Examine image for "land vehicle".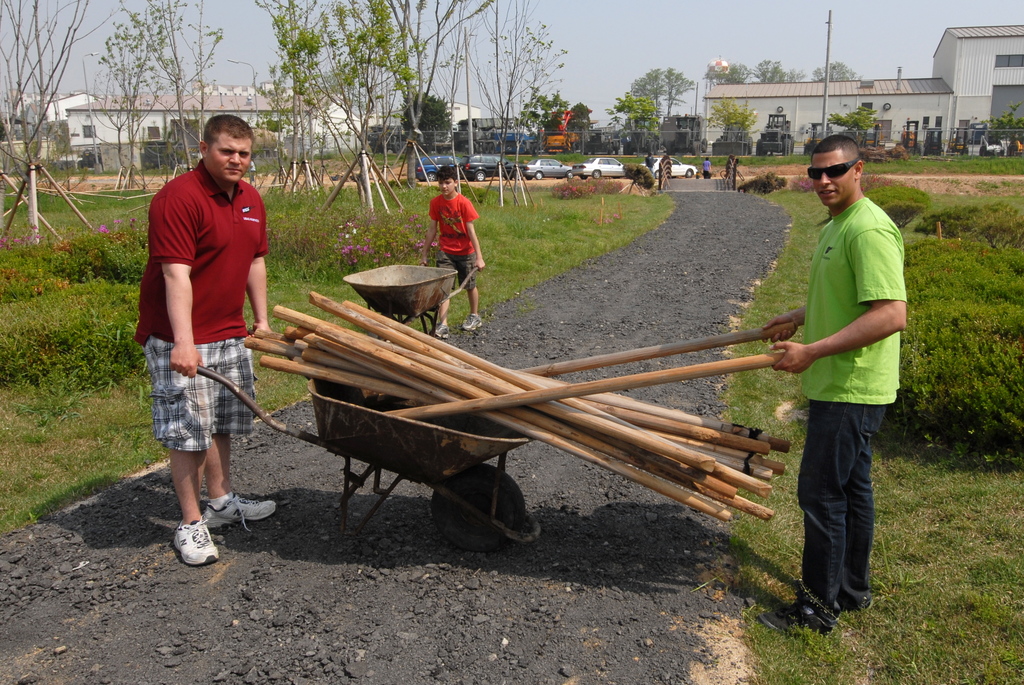
Examination result: locate(574, 157, 625, 177).
